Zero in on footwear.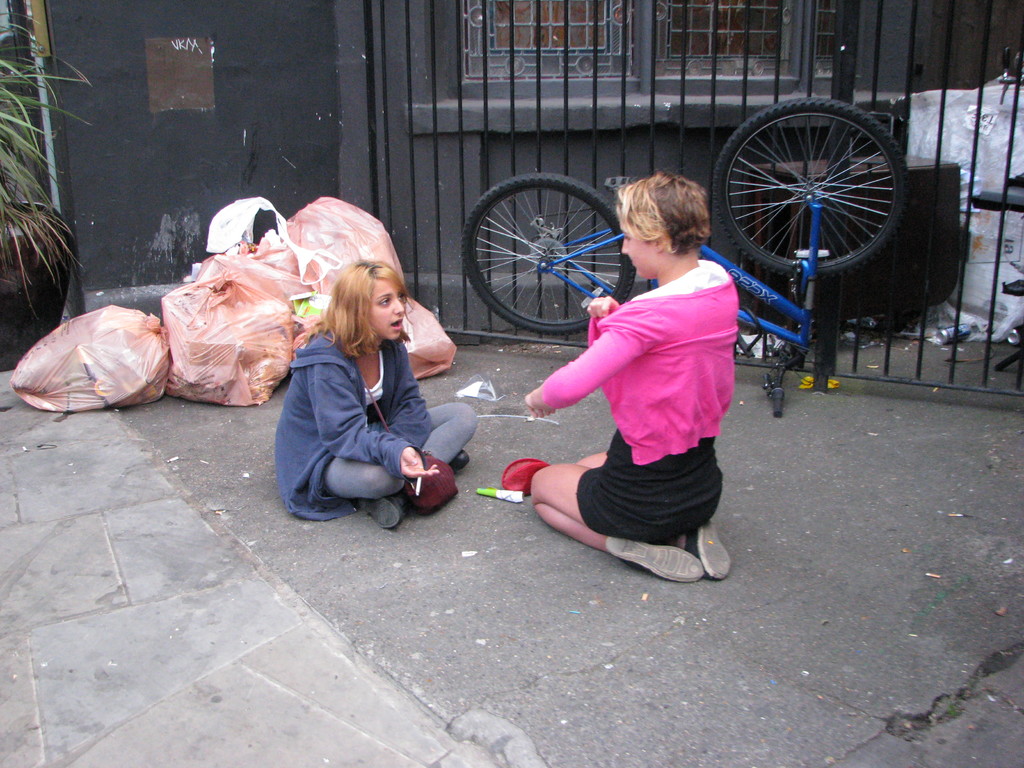
Zeroed in: [left=602, top=536, right=705, bottom=585].
